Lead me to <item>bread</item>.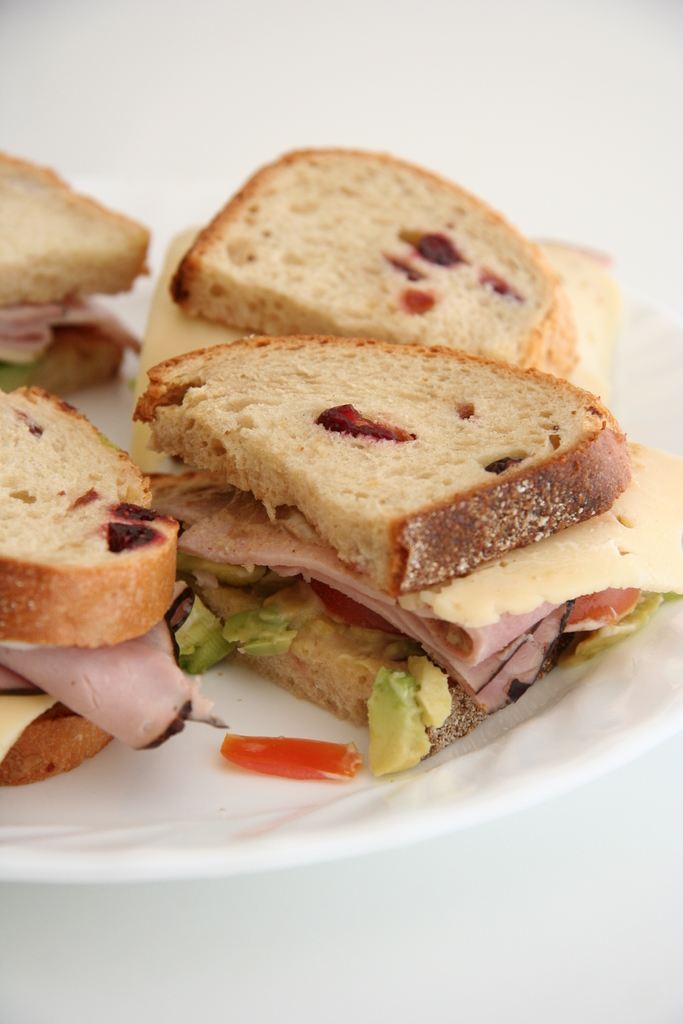
Lead to detection(31, 325, 122, 391).
